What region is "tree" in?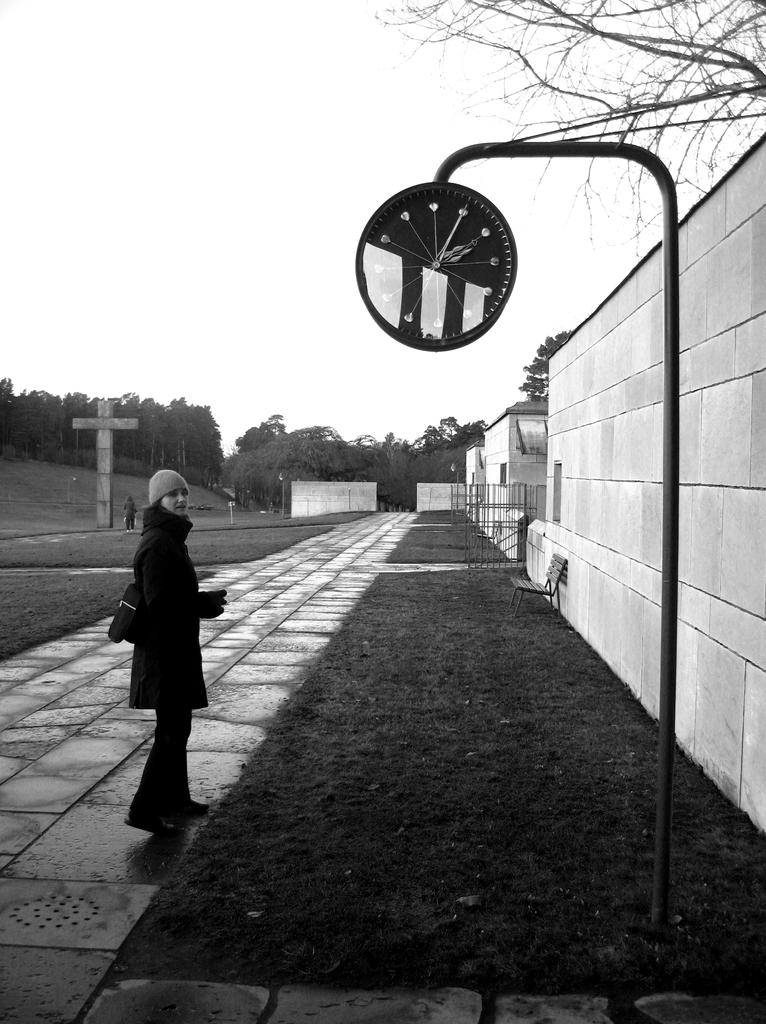
rect(369, 0, 765, 255).
